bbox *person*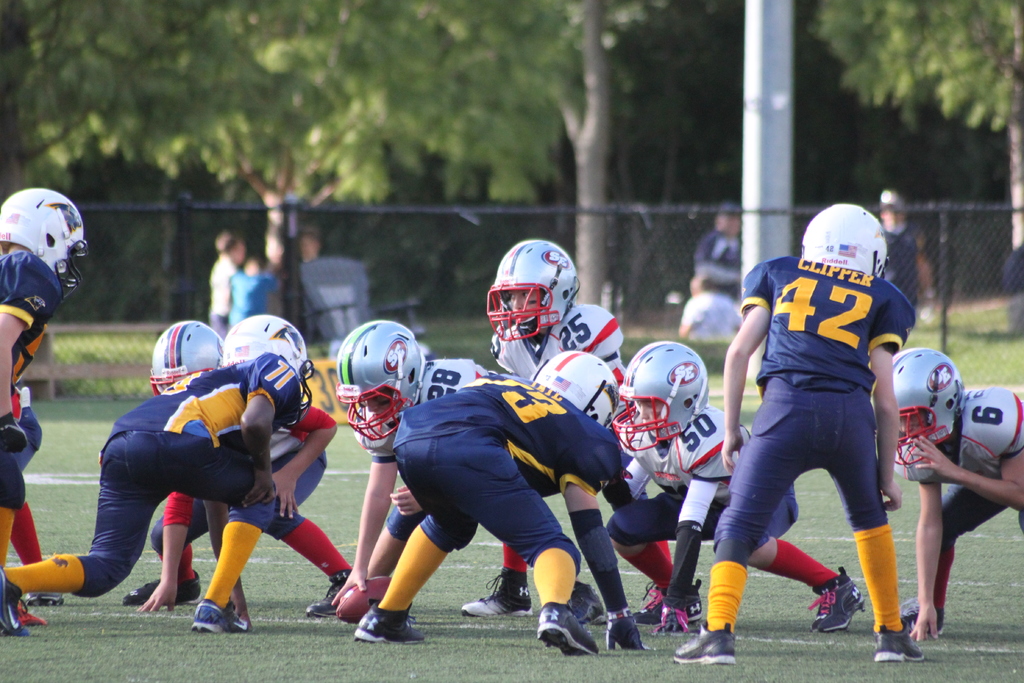
723,184,927,655
